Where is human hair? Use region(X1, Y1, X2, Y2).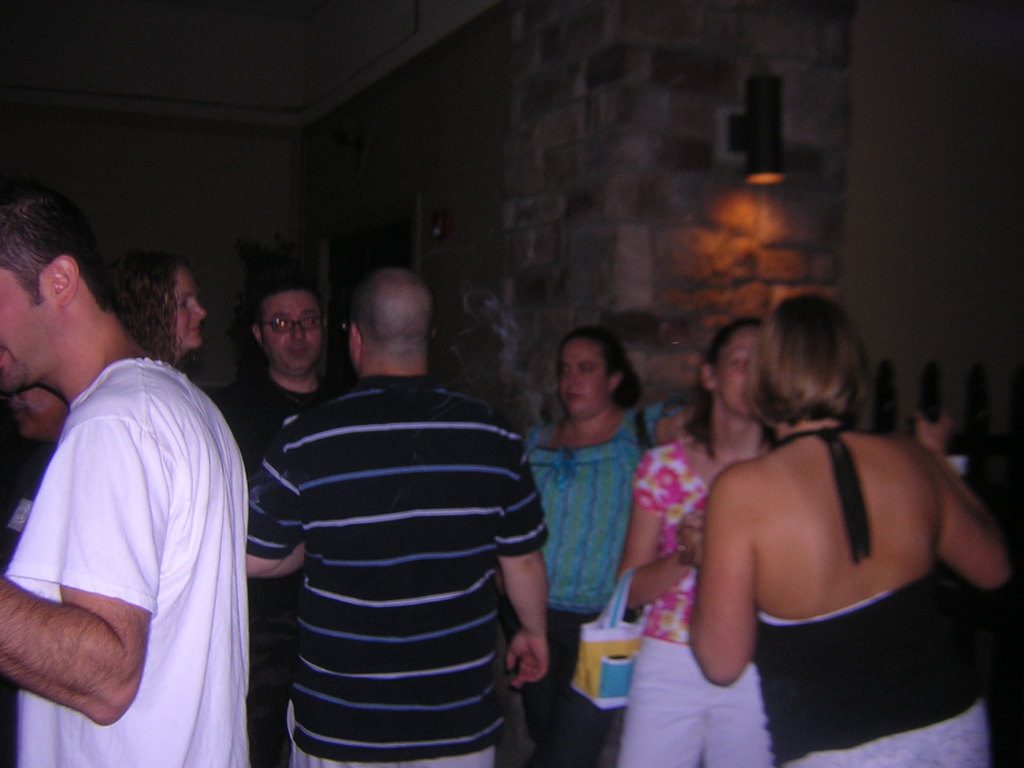
region(861, 358, 893, 435).
